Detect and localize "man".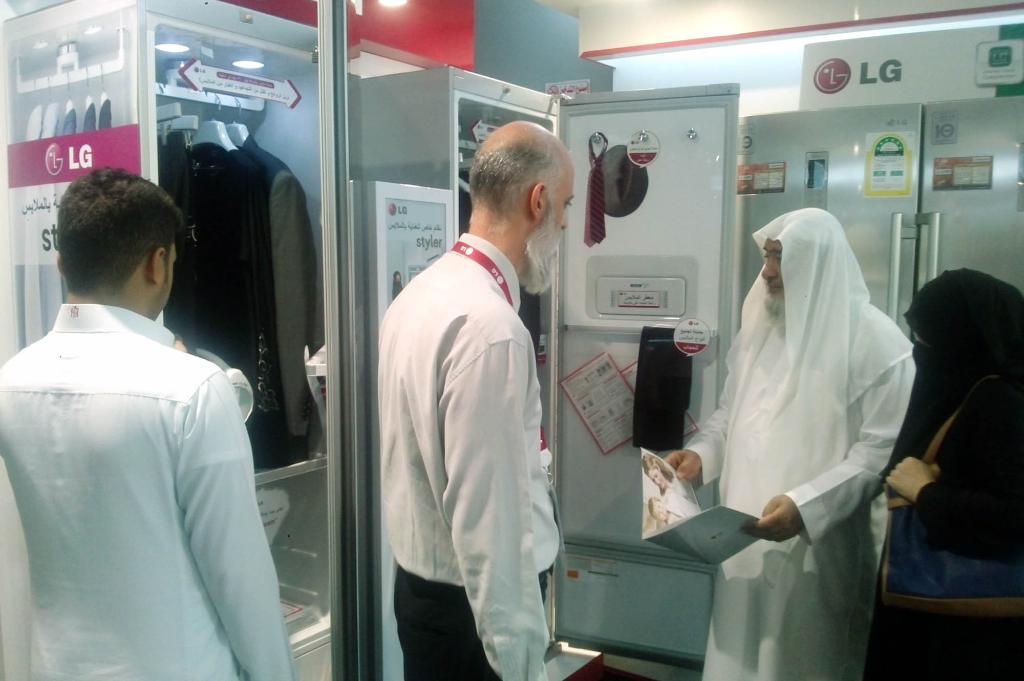
Localized at [left=0, top=161, right=300, bottom=680].
